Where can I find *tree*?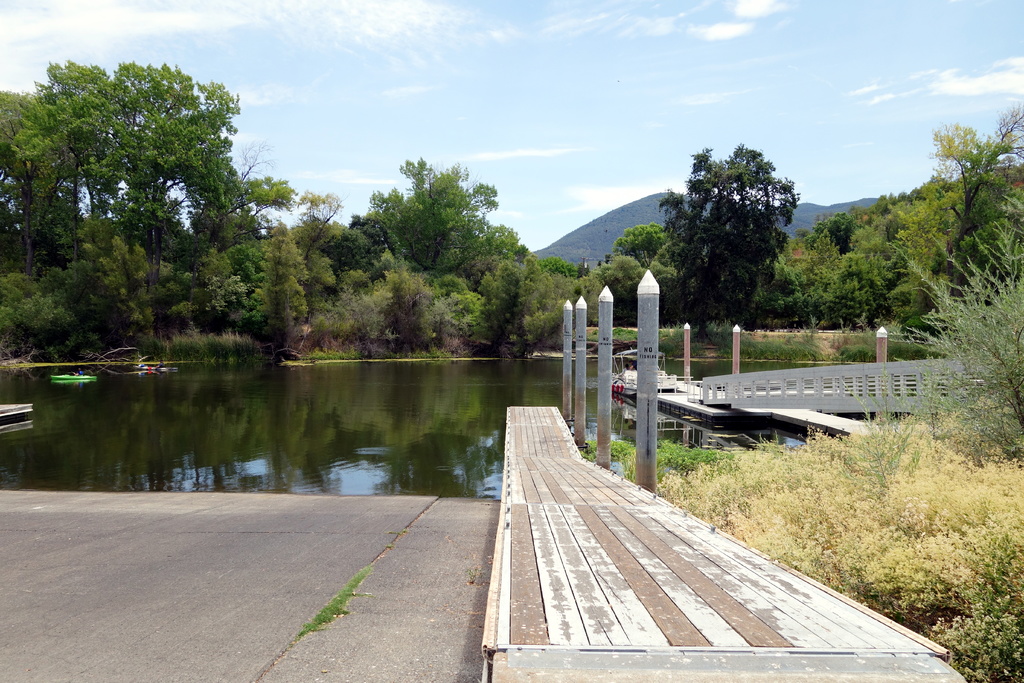
You can find it at bbox(618, 223, 674, 268).
